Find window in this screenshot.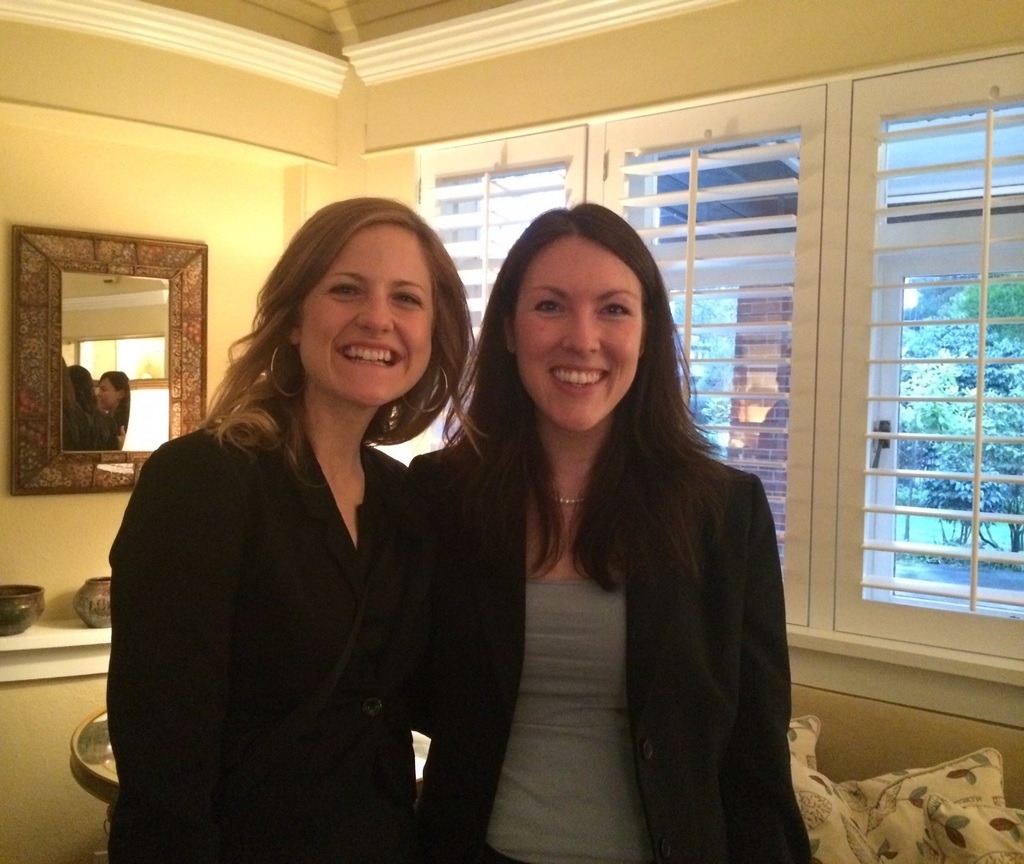
The bounding box for window is [left=811, top=47, right=1002, bottom=686].
